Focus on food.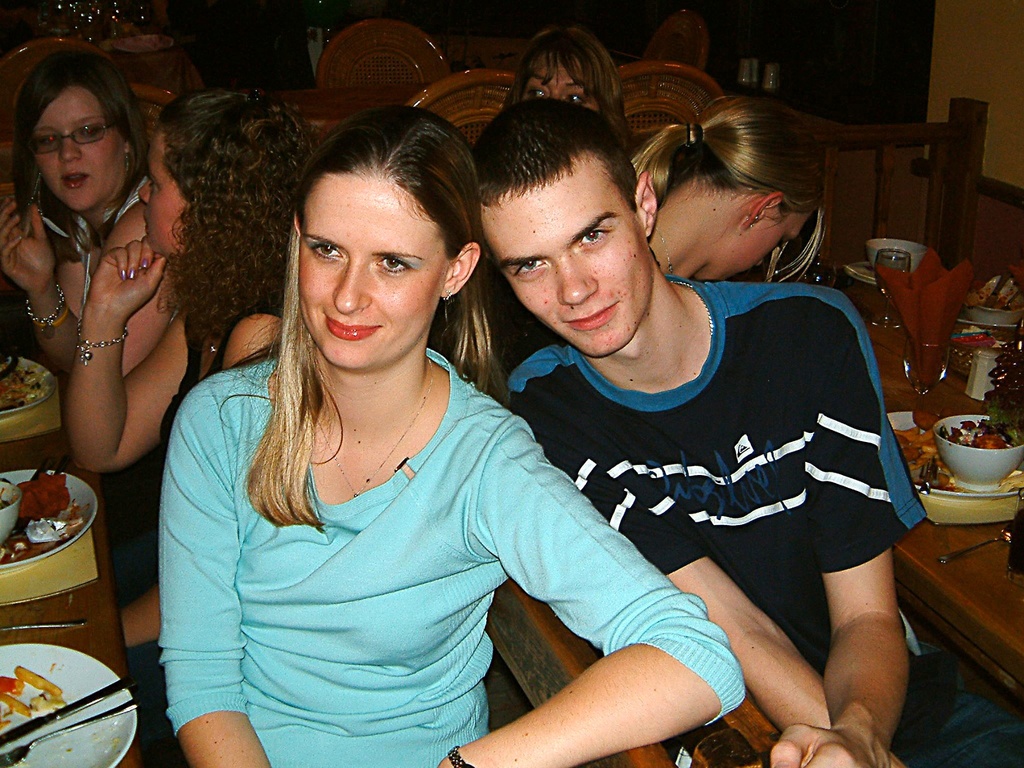
Focused at bbox(845, 260, 877, 286).
